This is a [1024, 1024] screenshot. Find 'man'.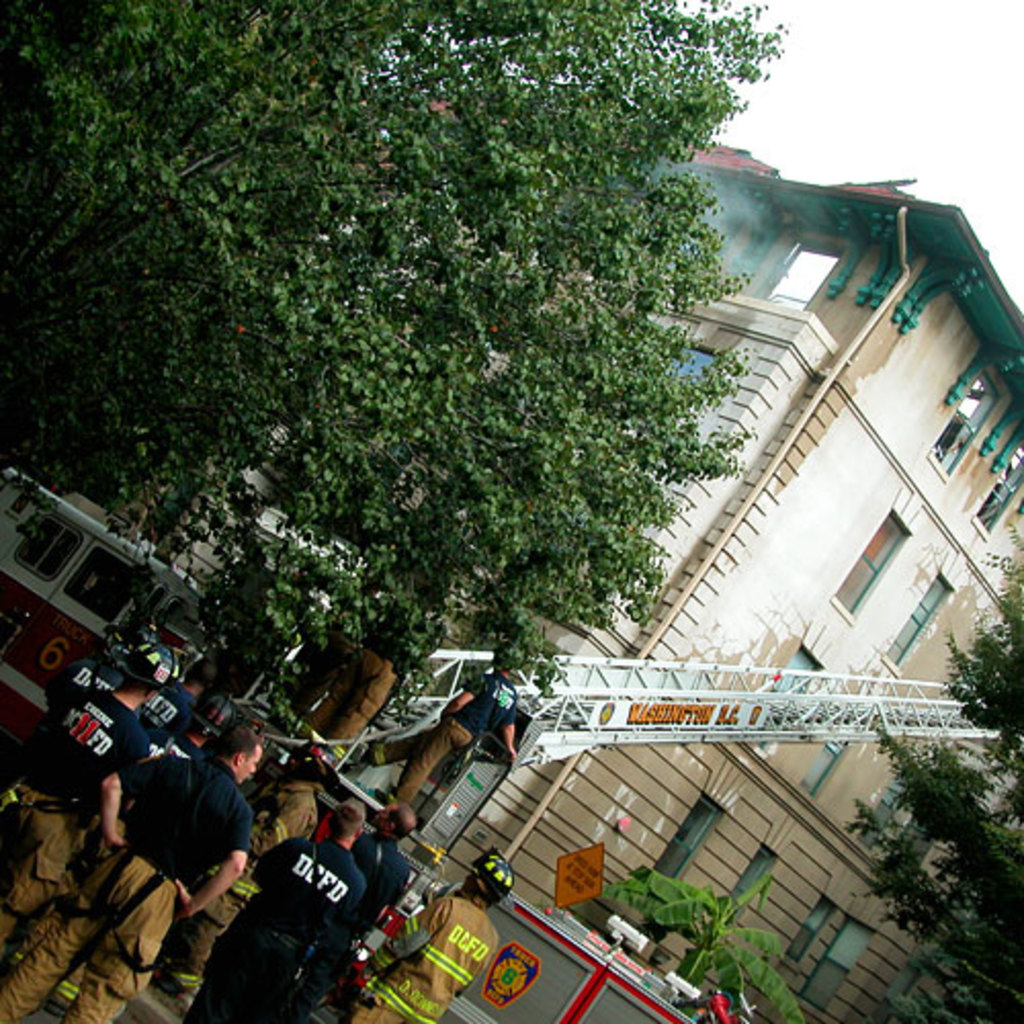
Bounding box: {"left": 352, "top": 854, "right": 516, "bottom": 1022}.
